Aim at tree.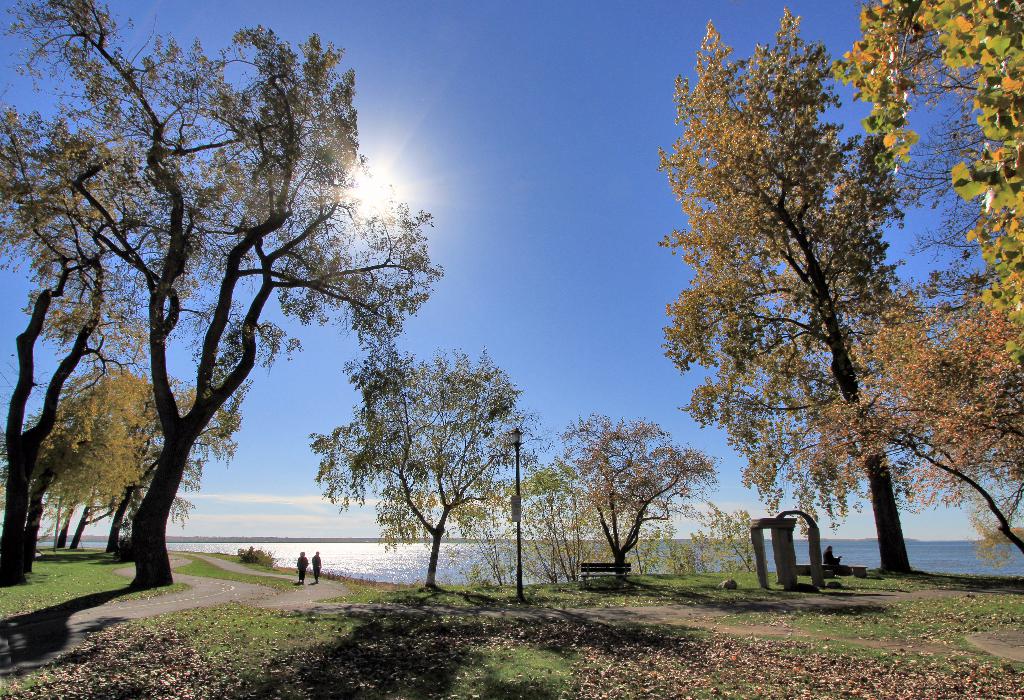
Aimed at rect(0, 0, 445, 589).
